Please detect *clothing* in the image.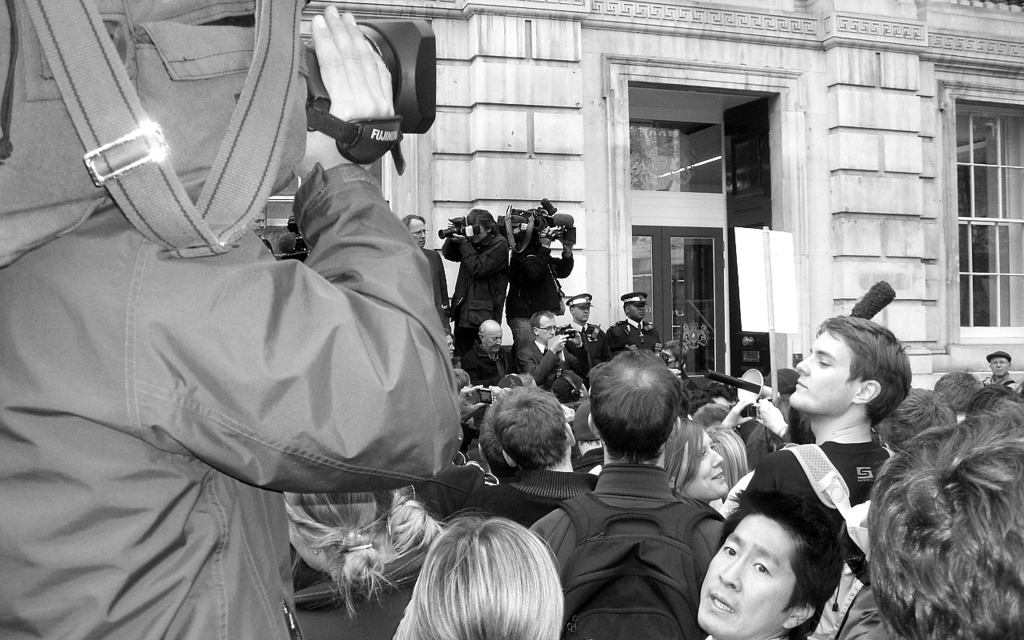
{"x1": 559, "y1": 318, "x2": 616, "y2": 397}.
